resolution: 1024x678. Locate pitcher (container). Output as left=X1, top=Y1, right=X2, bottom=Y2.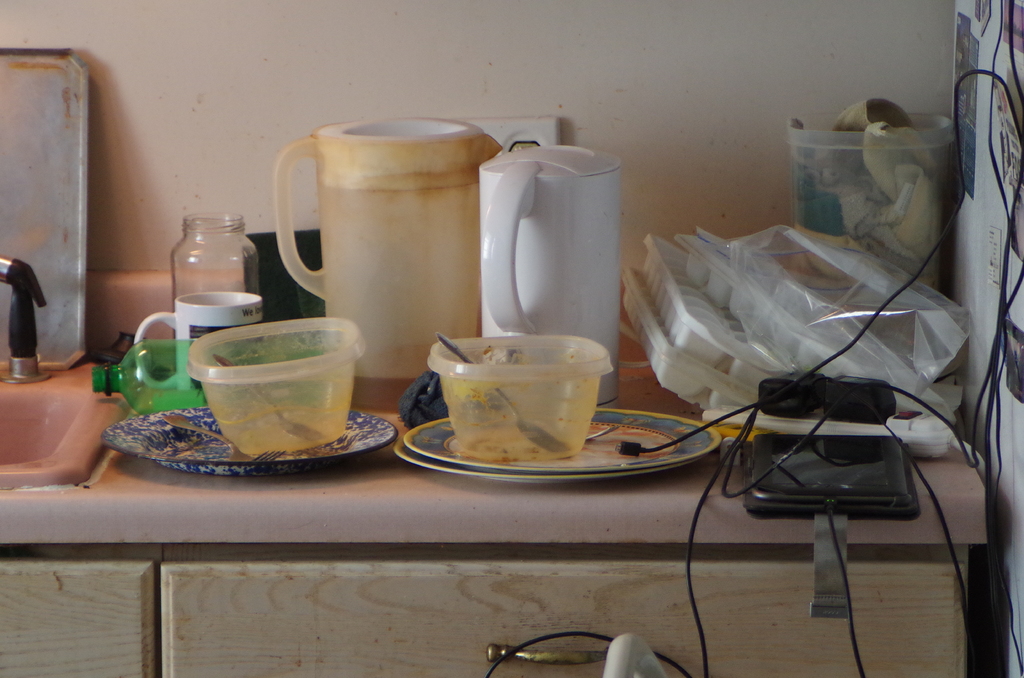
left=273, top=117, right=500, bottom=380.
